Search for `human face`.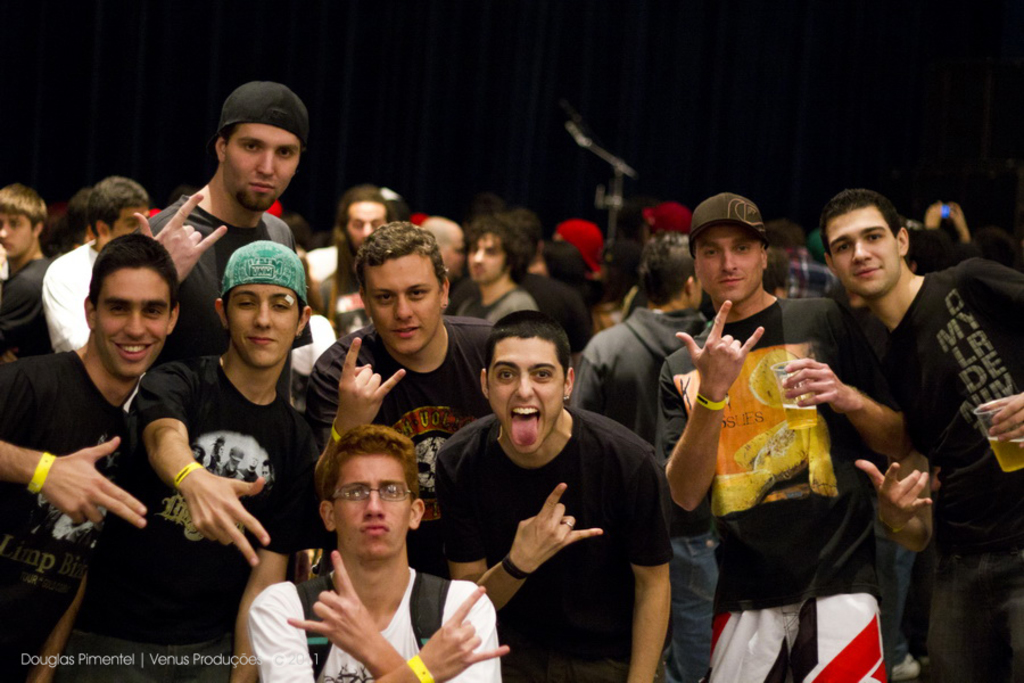
Found at (x1=464, y1=234, x2=503, y2=279).
